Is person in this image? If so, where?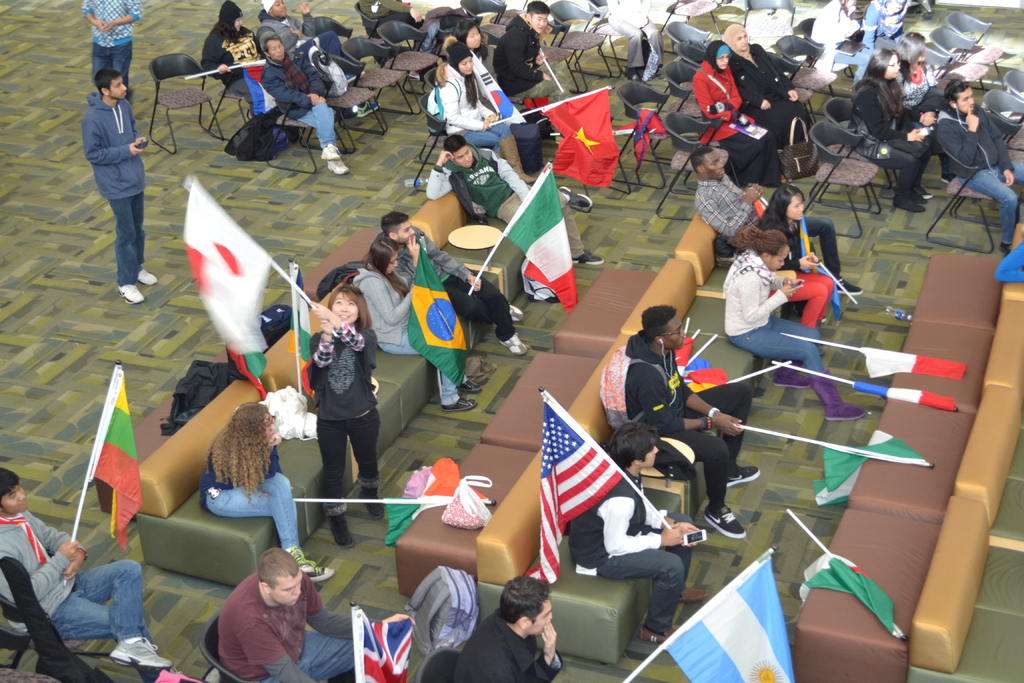
Yes, at region(75, 0, 146, 103).
